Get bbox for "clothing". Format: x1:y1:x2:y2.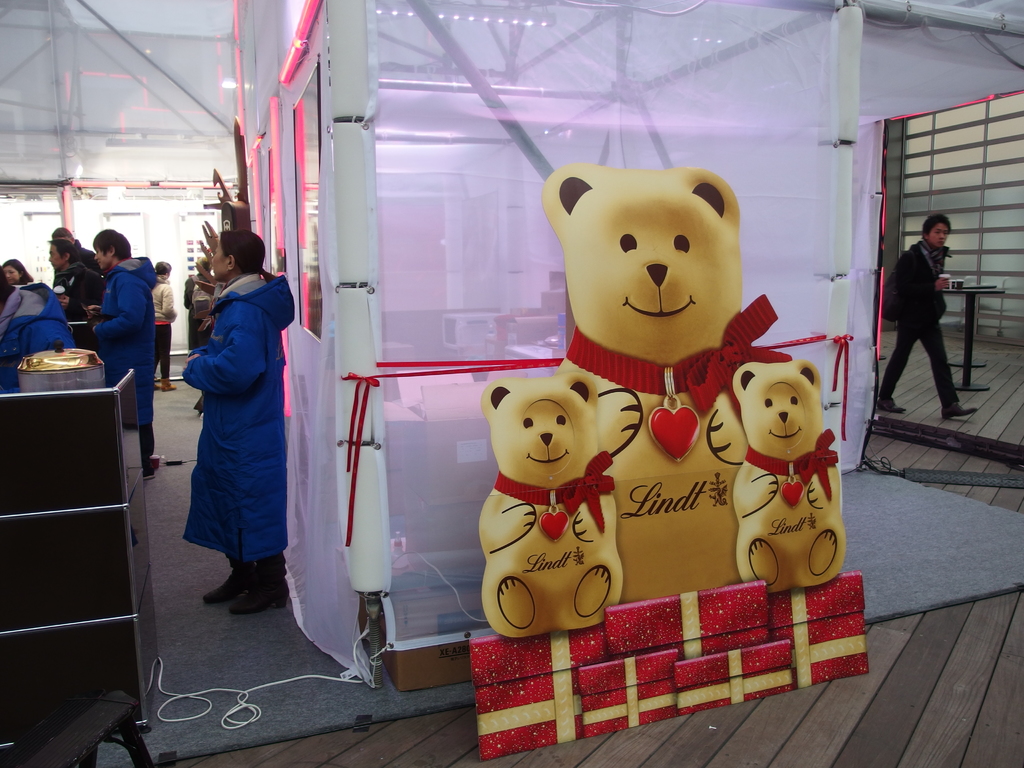
184:273:218:351.
